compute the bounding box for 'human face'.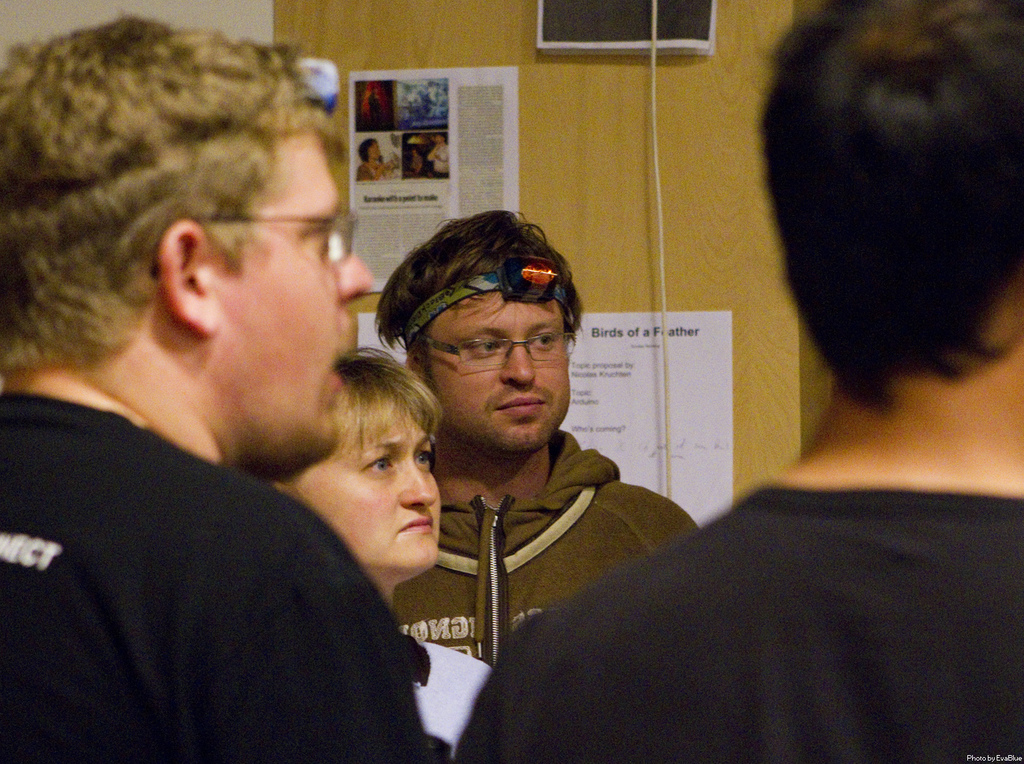
bbox=(412, 259, 584, 449).
